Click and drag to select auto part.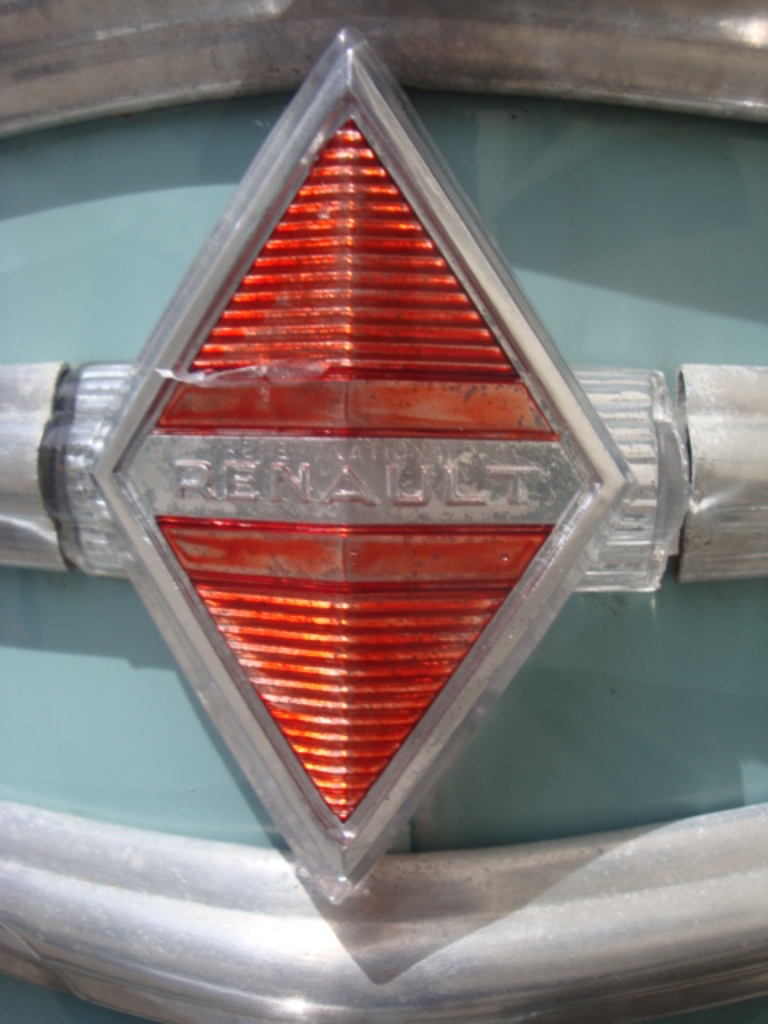
Selection: pyautogui.locateOnScreen(13, 98, 760, 904).
